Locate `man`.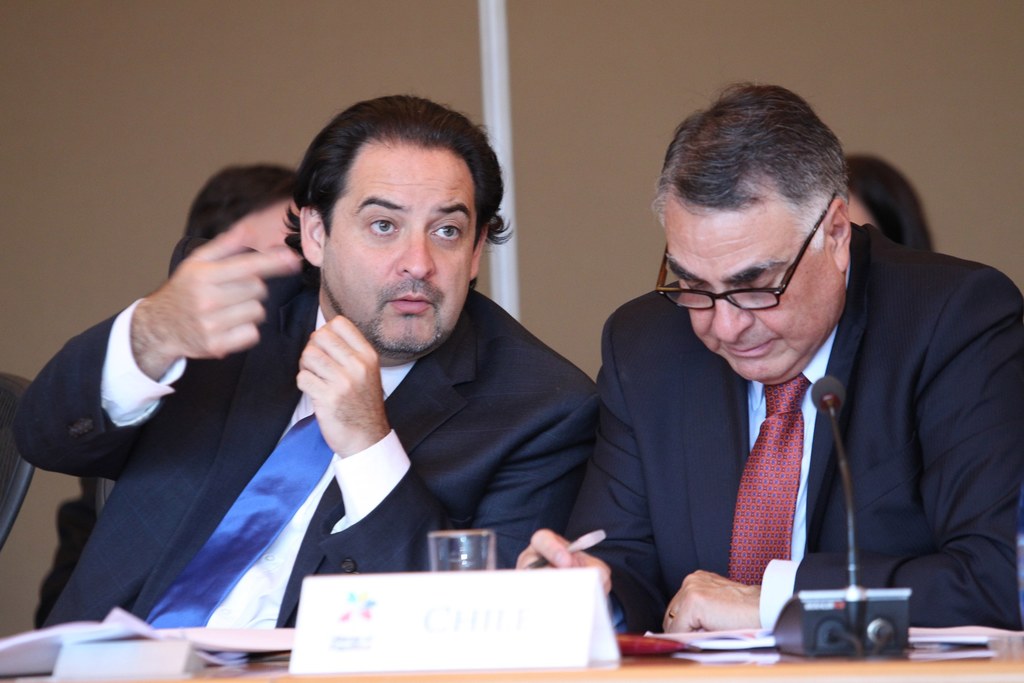
Bounding box: x1=5, y1=94, x2=601, y2=632.
